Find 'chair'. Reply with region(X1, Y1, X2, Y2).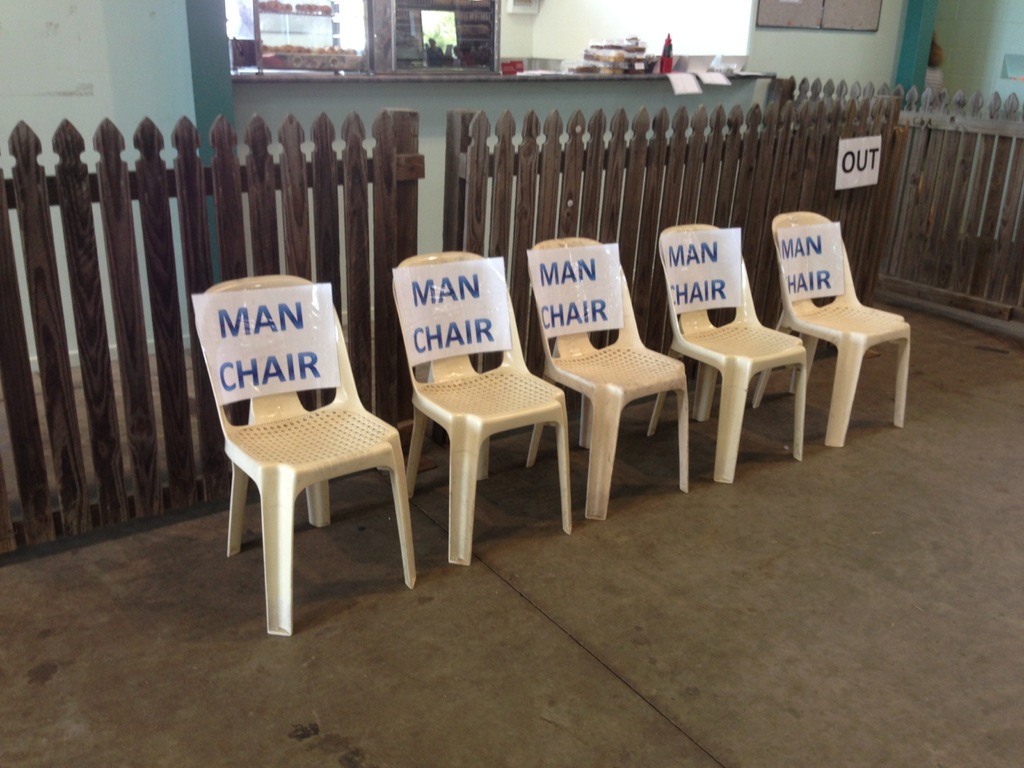
region(393, 249, 570, 572).
